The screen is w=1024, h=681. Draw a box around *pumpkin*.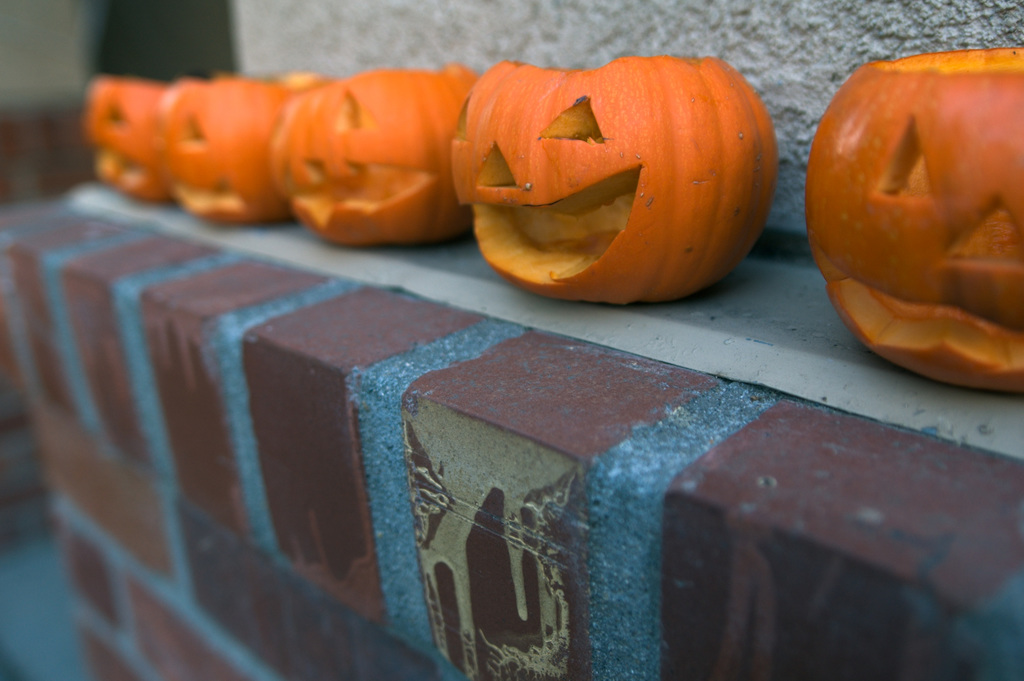
crop(804, 42, 1023, 394).
